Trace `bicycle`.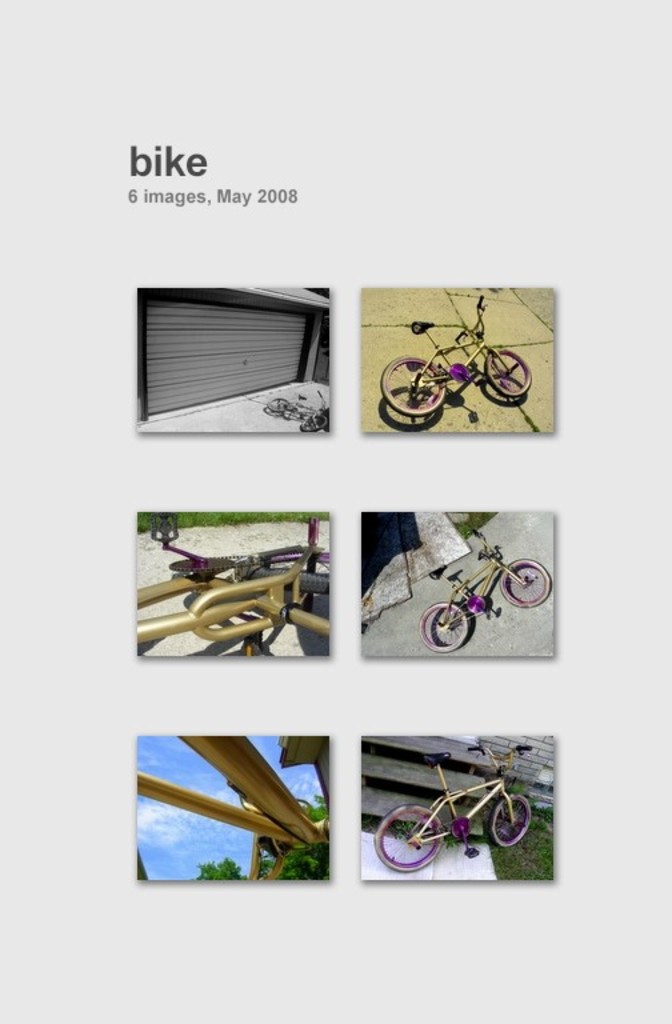
Traced to 416 523 551 652.
